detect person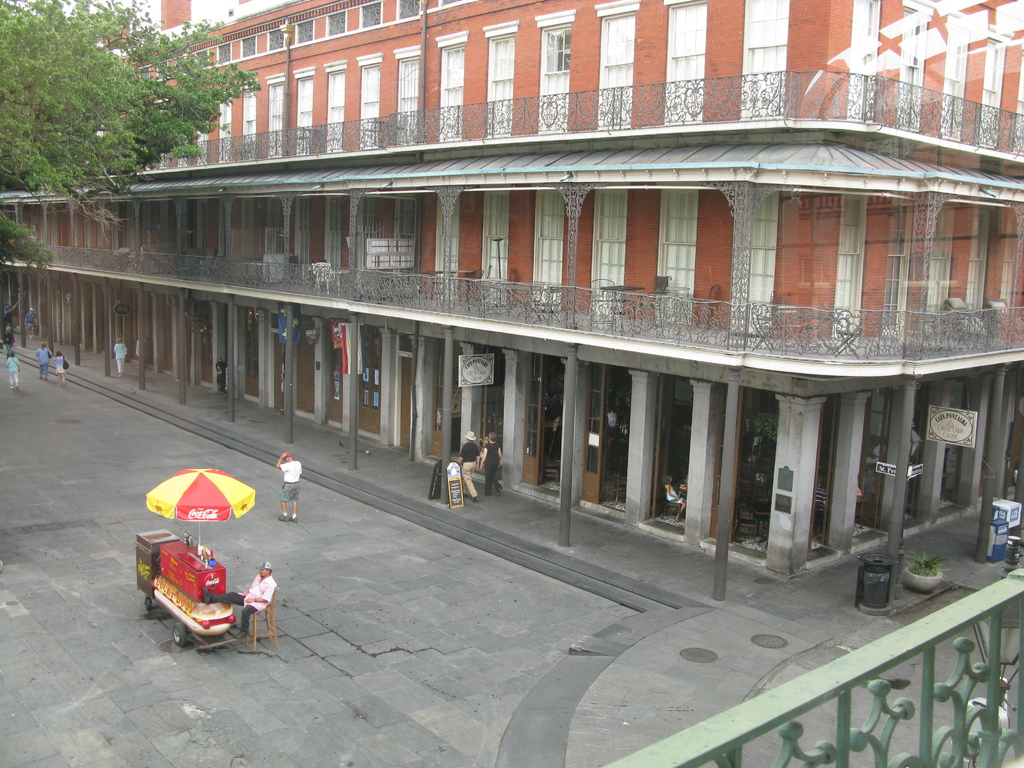
Rect(480, 431, 501, 497)
